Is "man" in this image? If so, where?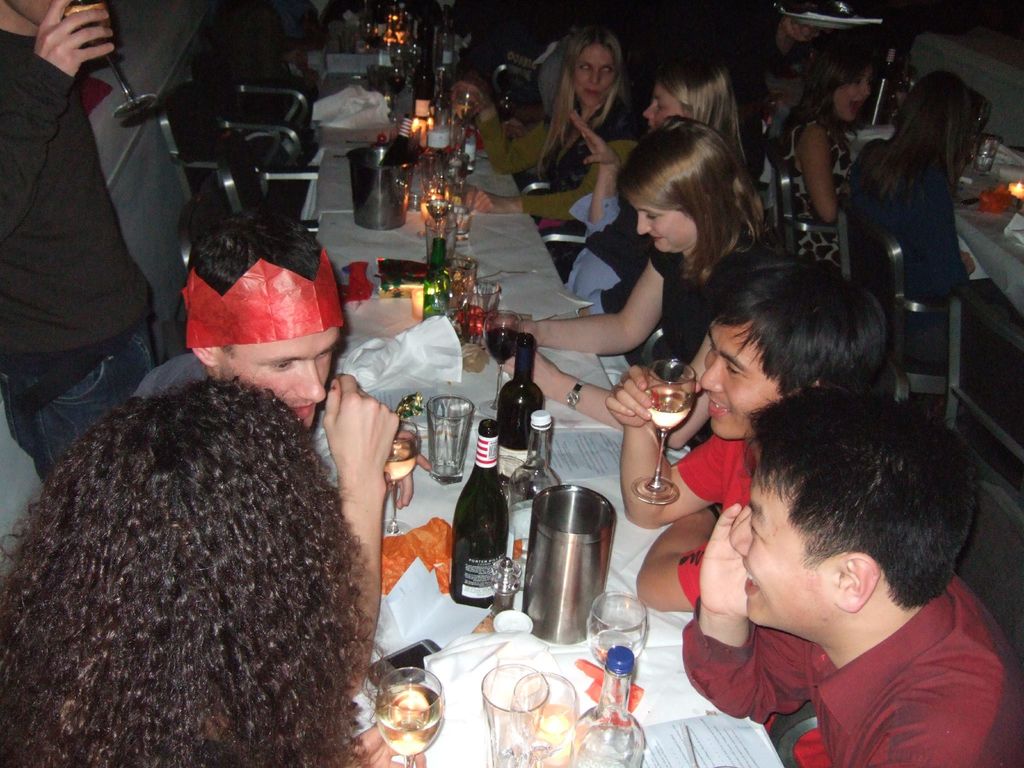
Yes, at {"left": 460, "top": 0, "right": 553, "bottom": 129}.
